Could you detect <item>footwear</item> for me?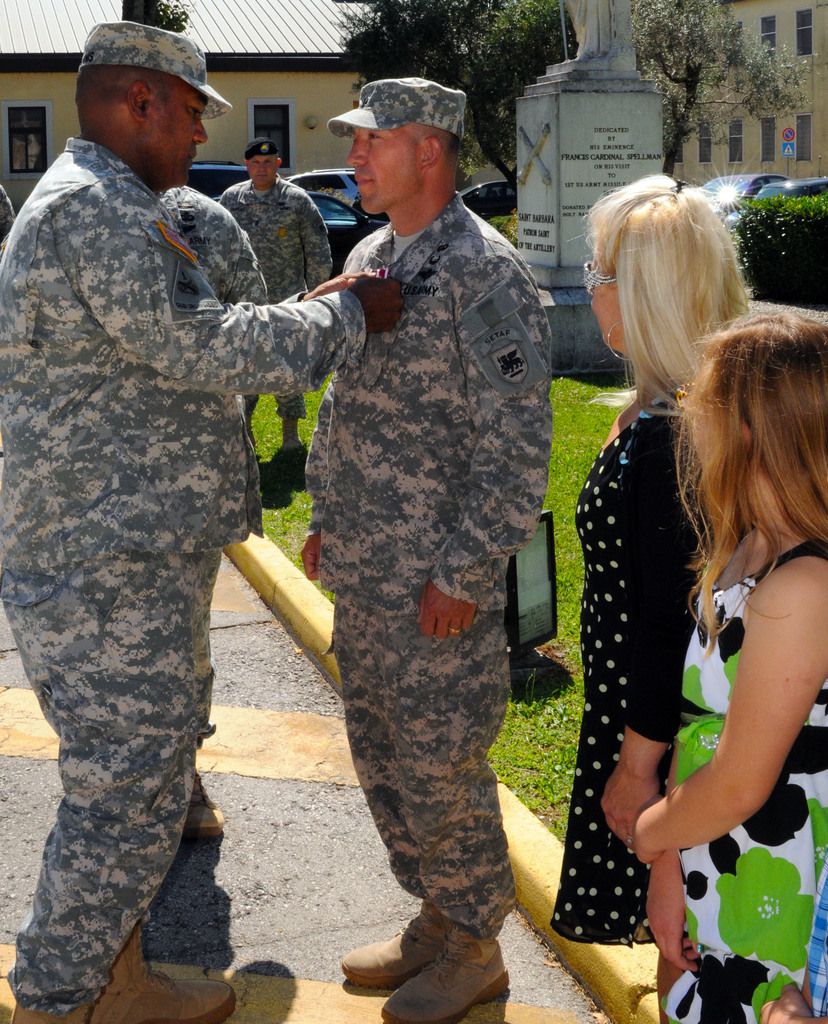
Detection result: [342,899,445,995].
